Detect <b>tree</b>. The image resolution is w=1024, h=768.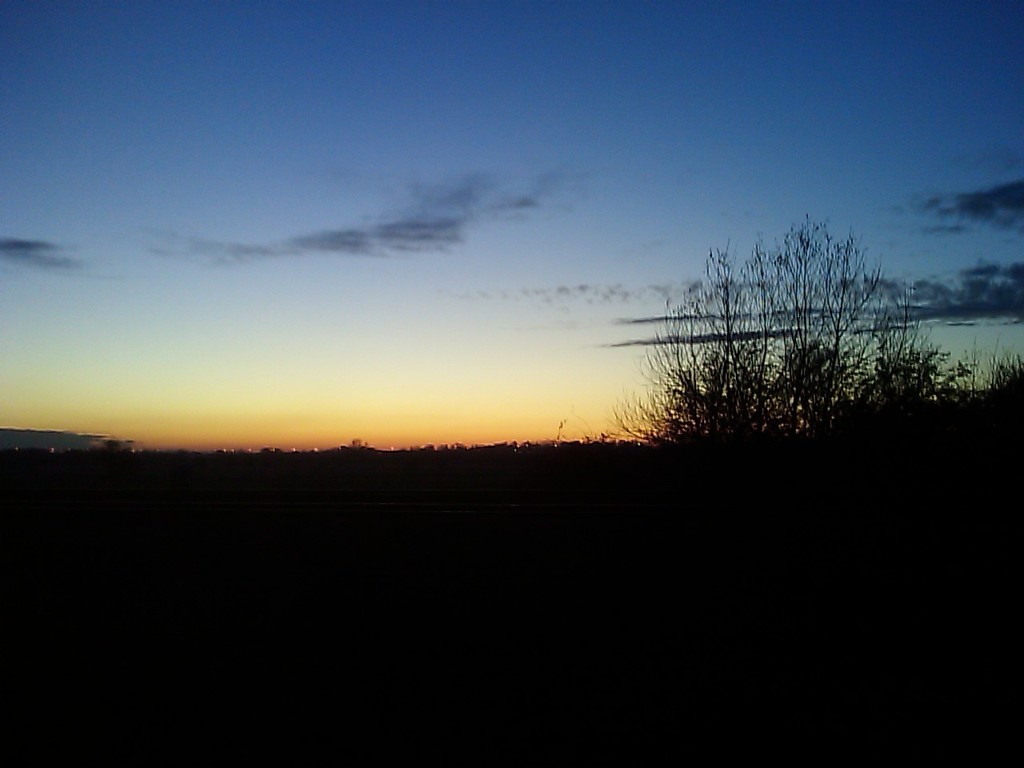
Rect(604, 216, 945, 434).
